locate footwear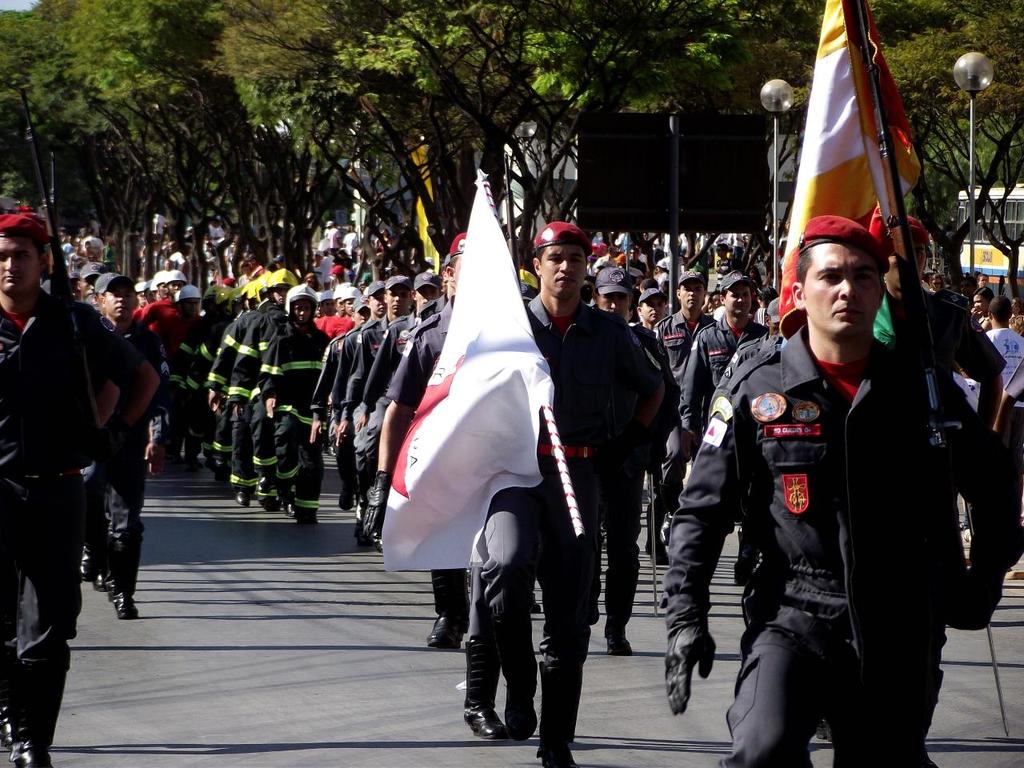
select_region(606, 631, 637, 661)
